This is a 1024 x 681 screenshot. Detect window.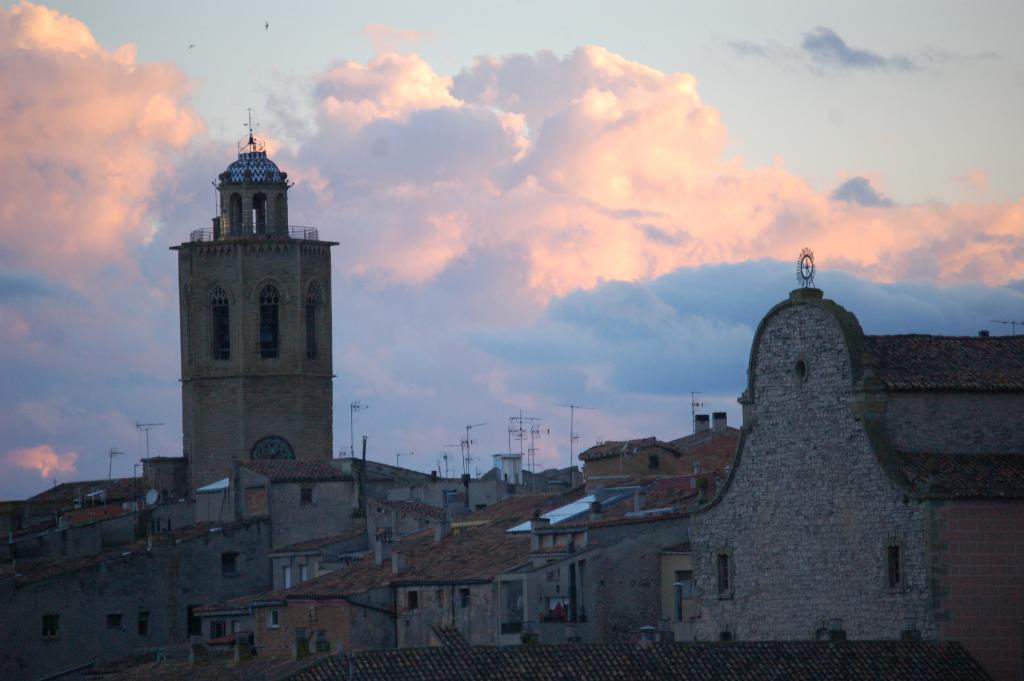
pyautogui.locateOnScreen(222, 554, 239, 575).
